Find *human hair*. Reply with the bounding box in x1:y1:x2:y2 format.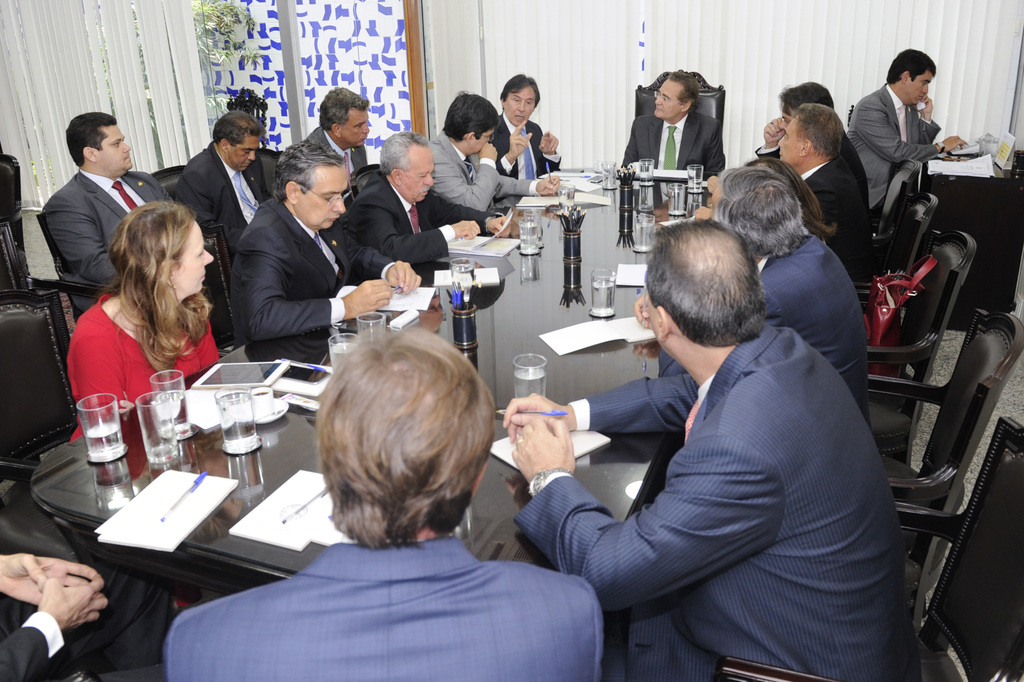
500:70:541:105.
